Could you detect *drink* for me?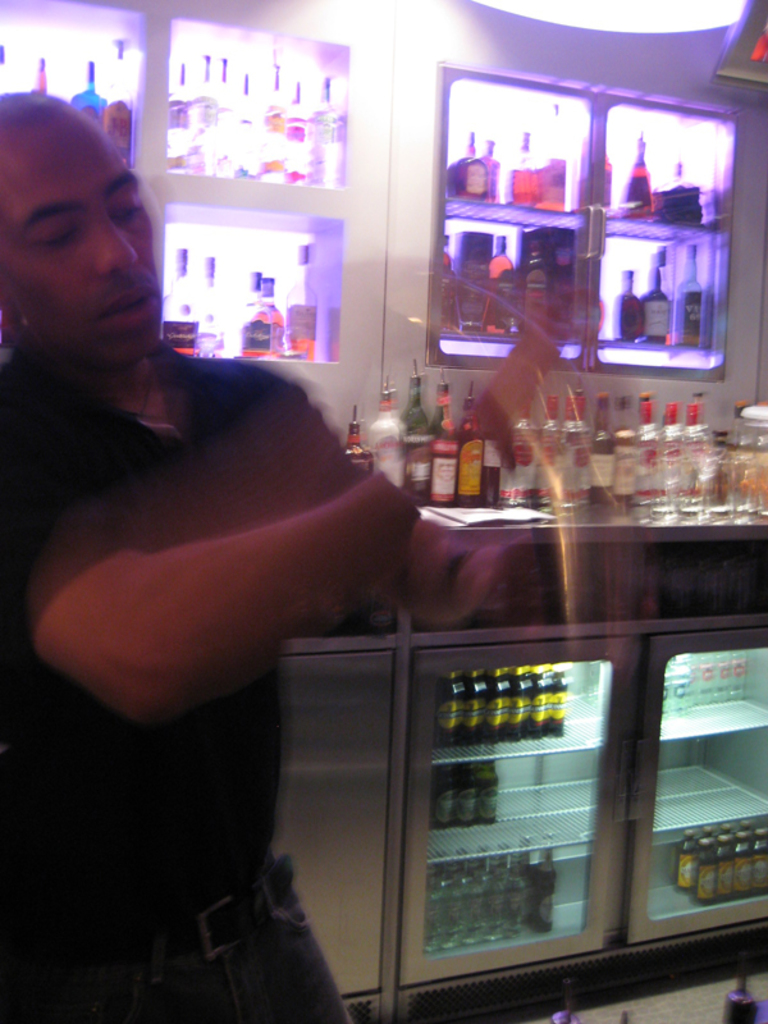
Detection result: bbox(452, 134, 486, 204).
